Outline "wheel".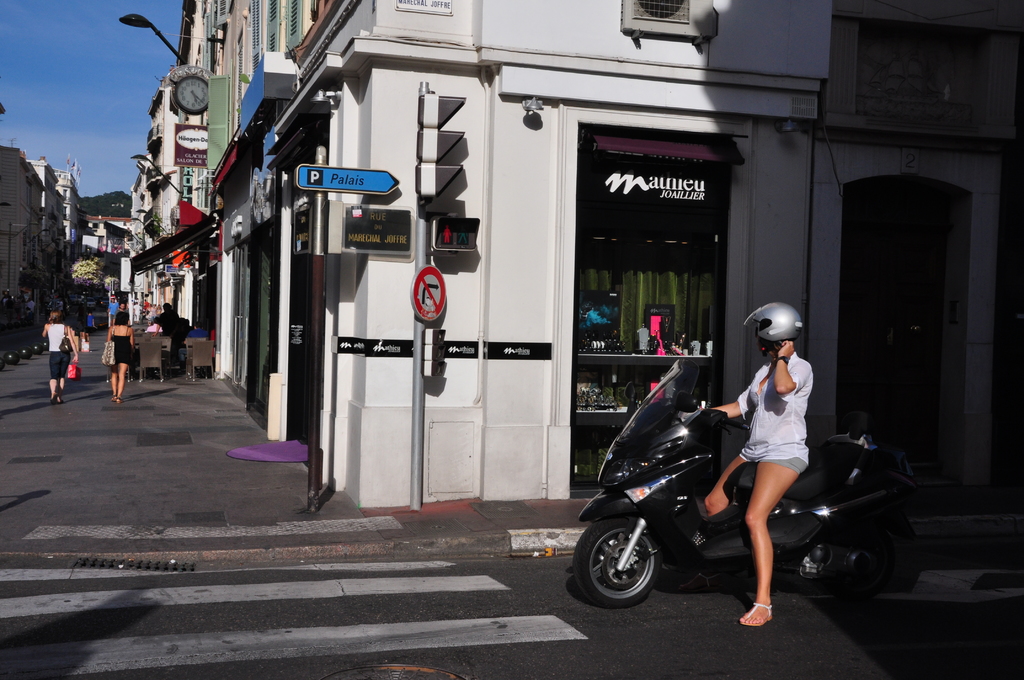
Outline: bbox=[571, 517, 660, 611].
